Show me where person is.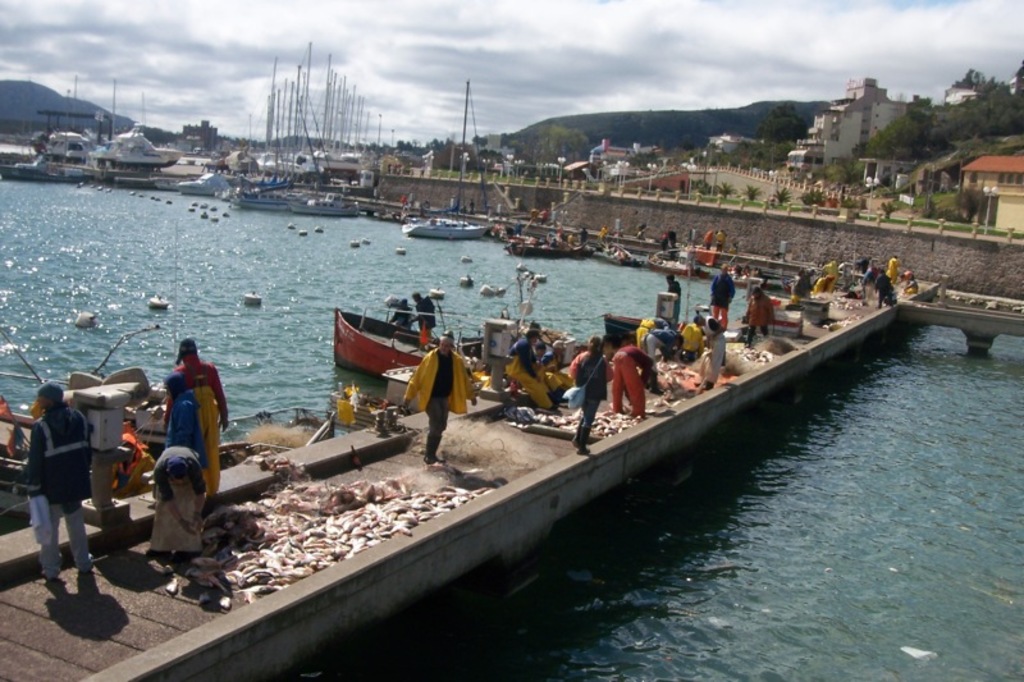
person is at box=[403, 331, 476, 468].
